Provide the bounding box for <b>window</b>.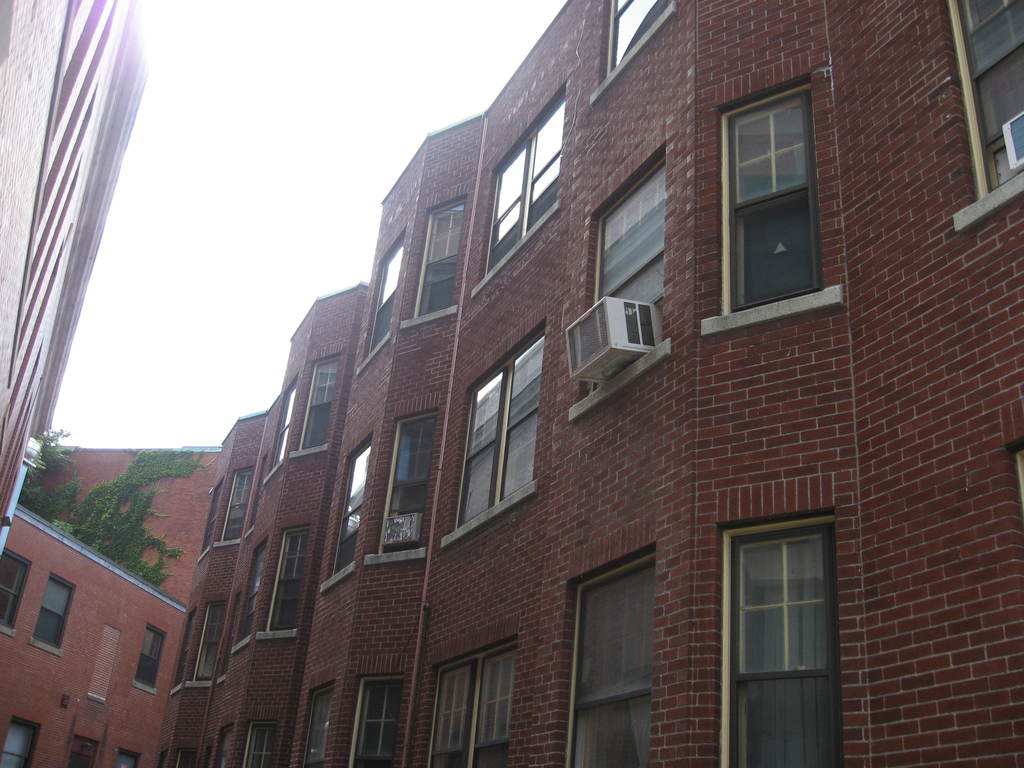
[x1=275, y1=380, x2=298, y2=468].
